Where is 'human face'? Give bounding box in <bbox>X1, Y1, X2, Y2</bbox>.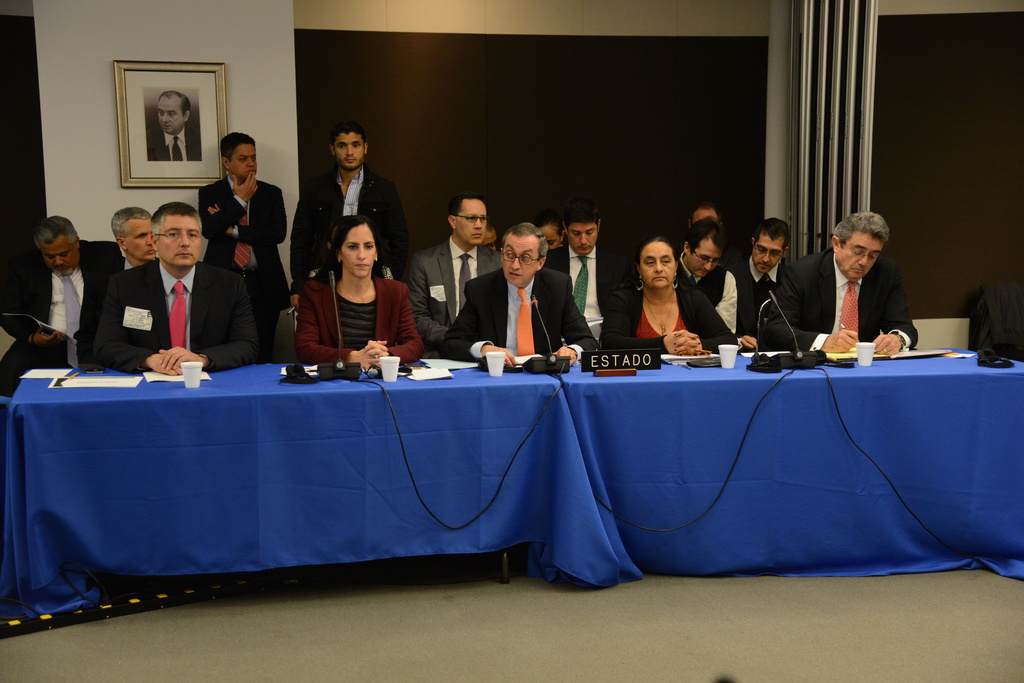
<bbox>750, 234, 780, 268</bbox>.
